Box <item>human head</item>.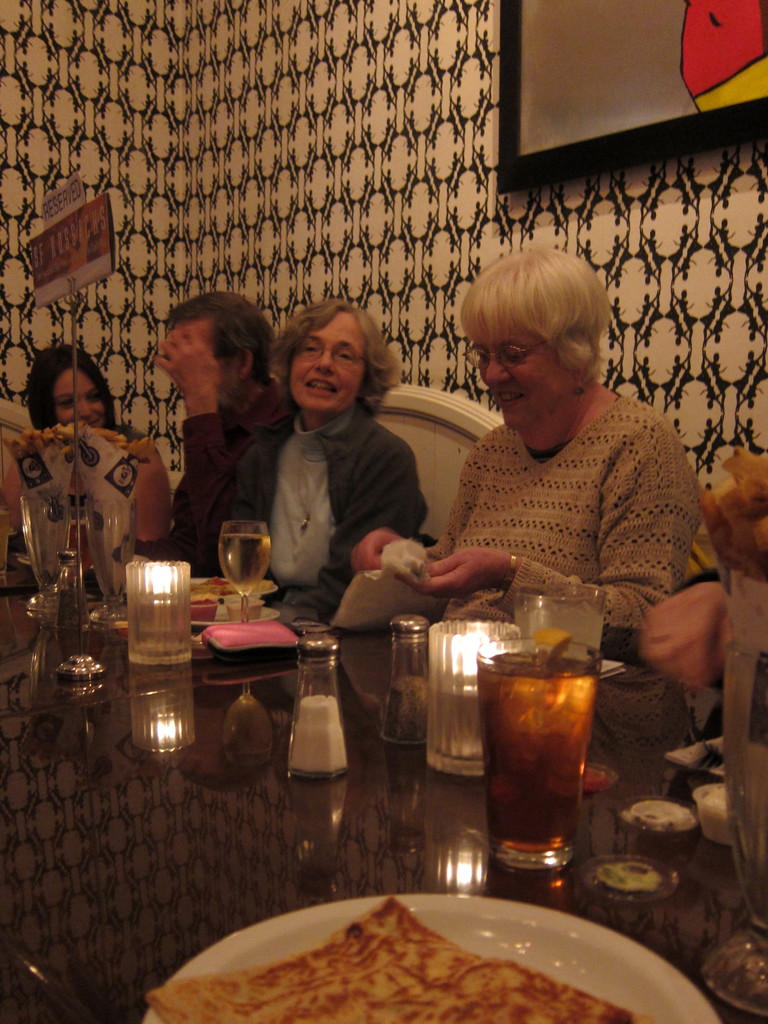
270:298:404:416.
